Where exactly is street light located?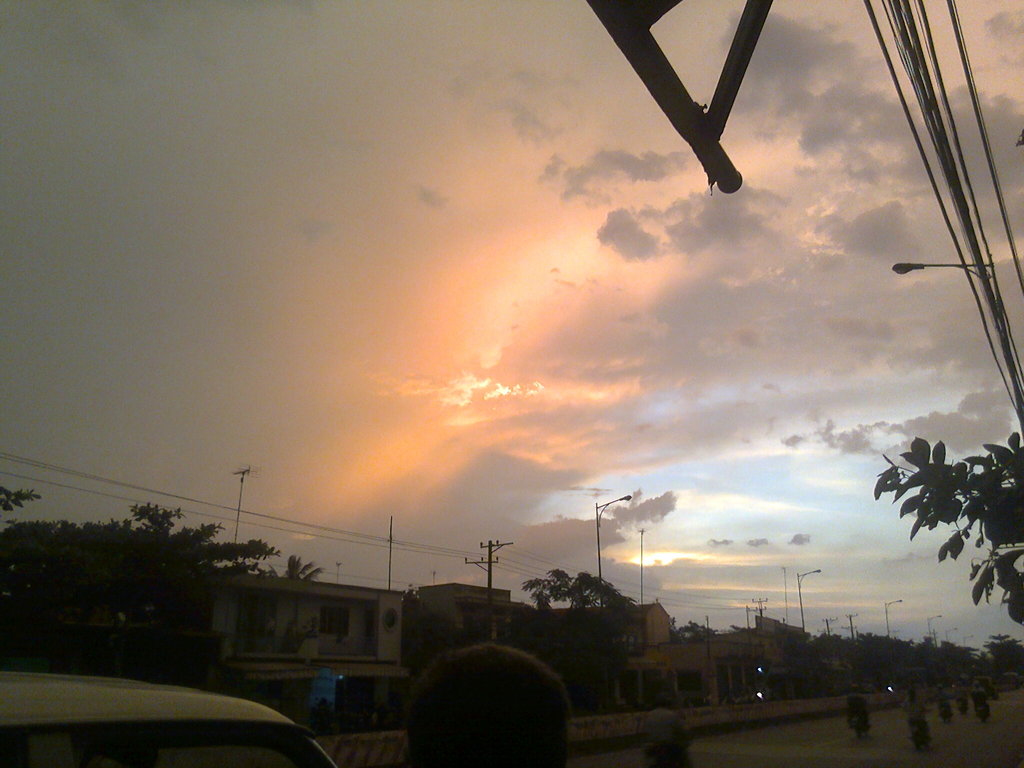
Its bounding box is (884, 257, 1023, 418).
